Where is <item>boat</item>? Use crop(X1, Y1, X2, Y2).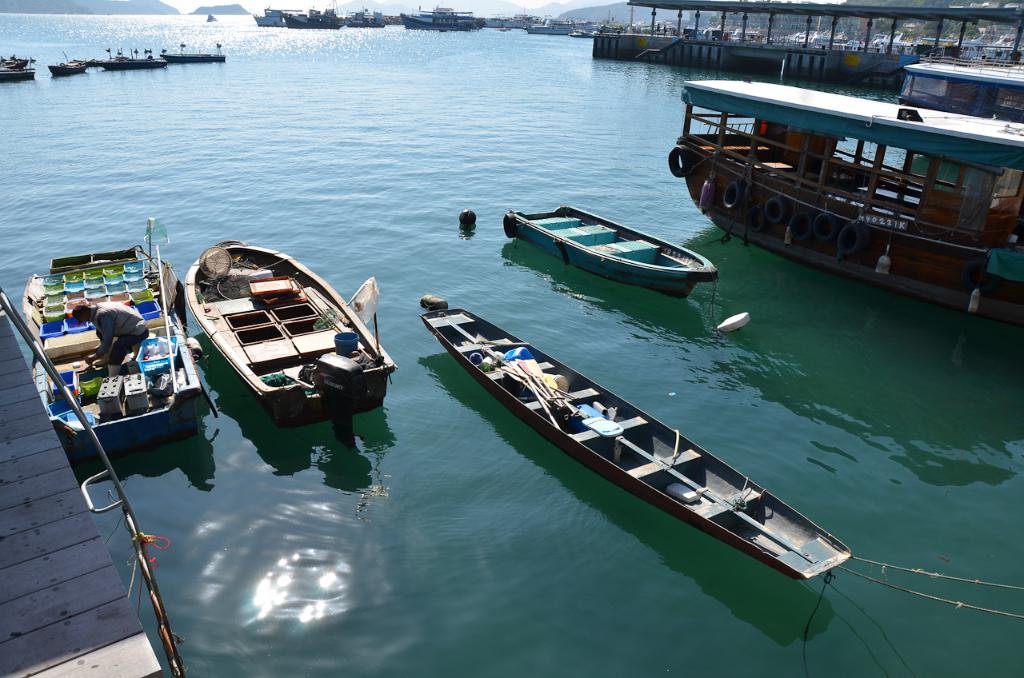
crop(666, 70, 1023, 338).
